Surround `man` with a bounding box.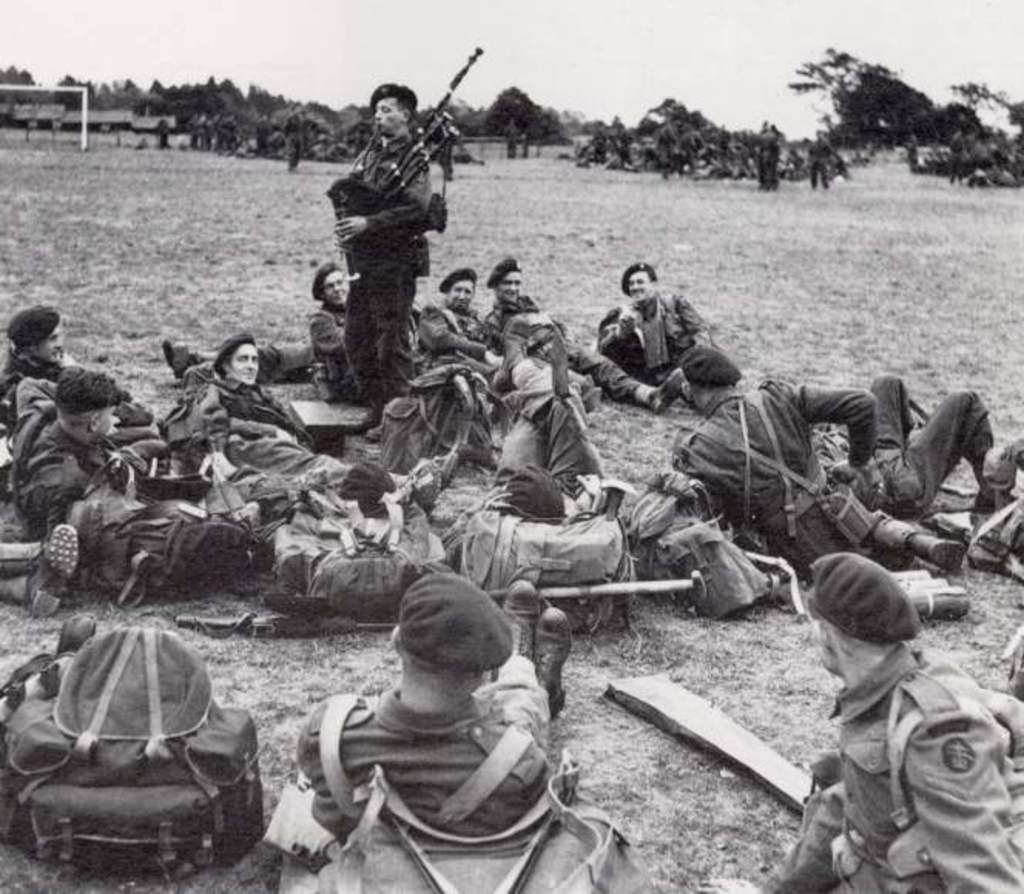
bbox(328, 79, 438, 430).
